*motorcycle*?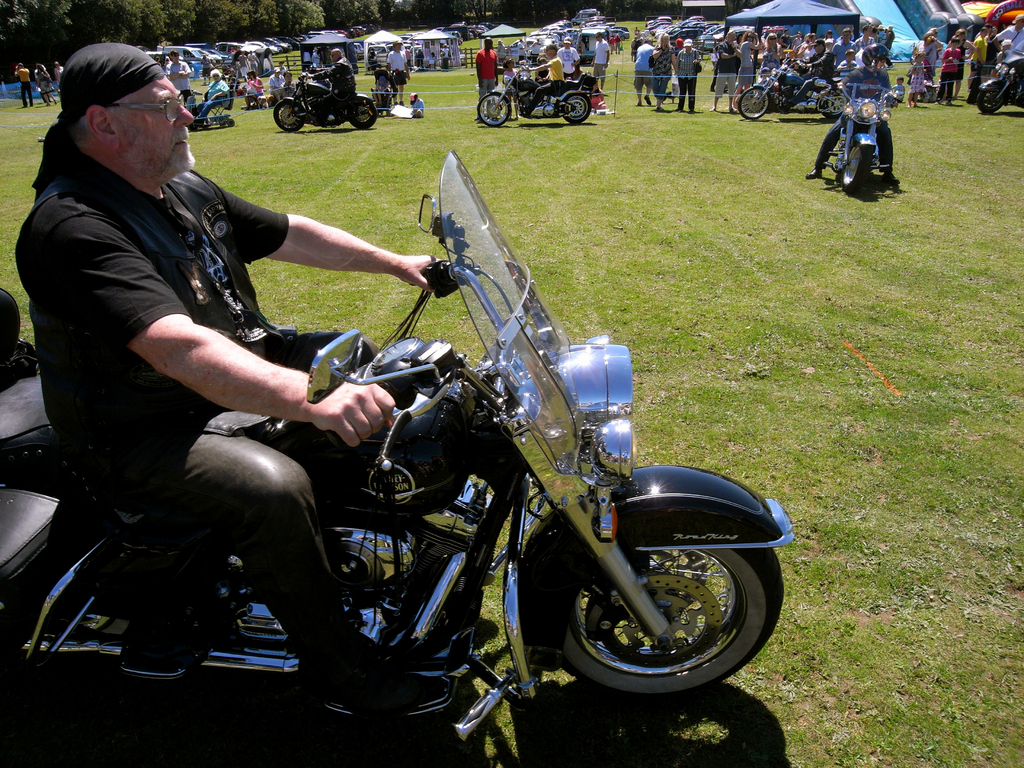
locate(822, 65, 911, 193)
